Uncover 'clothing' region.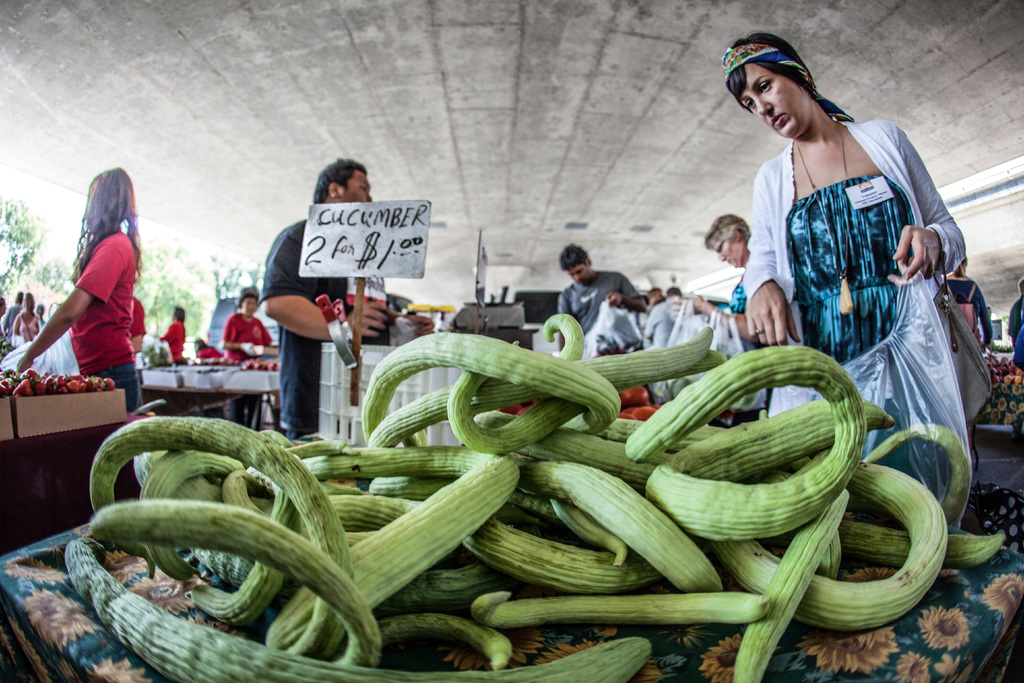
Uncovered: 1002 283 1023 347.
